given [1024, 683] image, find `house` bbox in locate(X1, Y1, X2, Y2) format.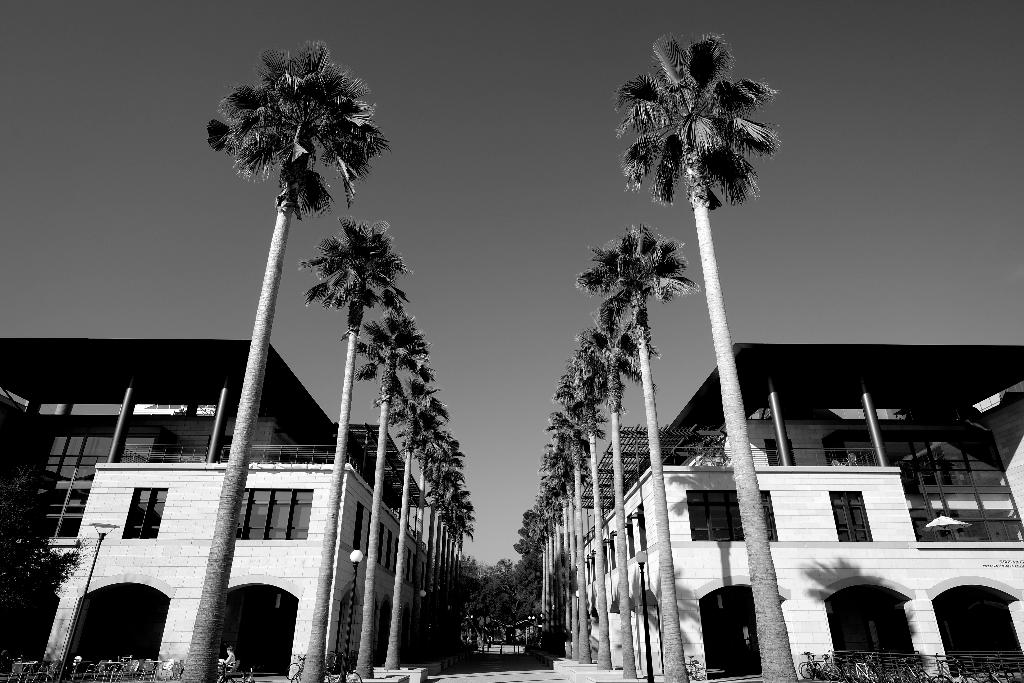
locate(0, 333, 459, 682).
